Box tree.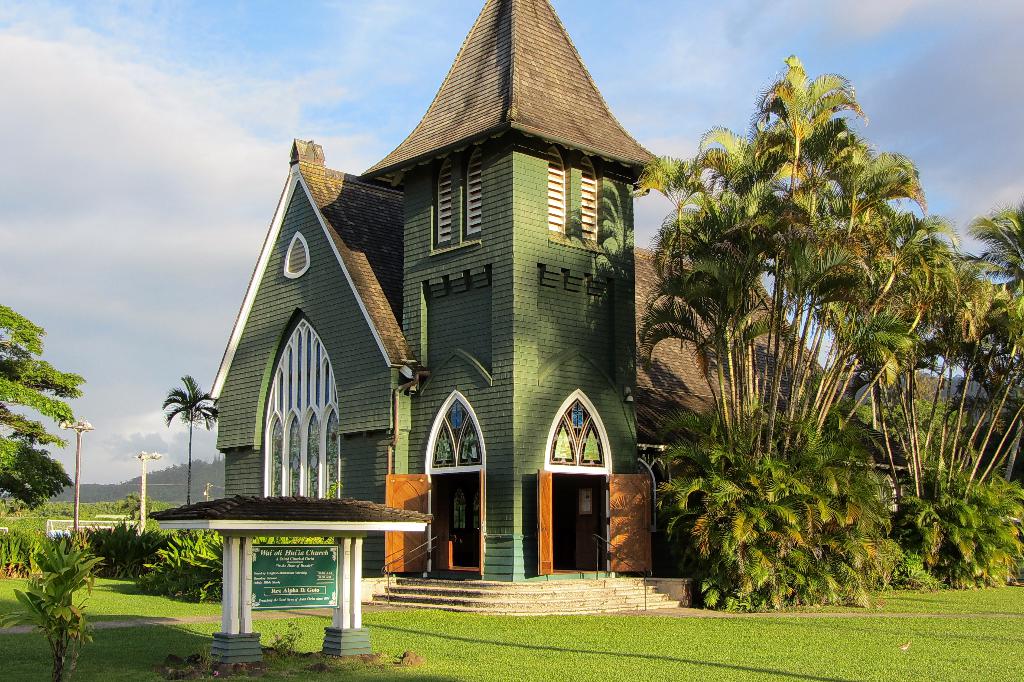
121, 486, 150, 523.
